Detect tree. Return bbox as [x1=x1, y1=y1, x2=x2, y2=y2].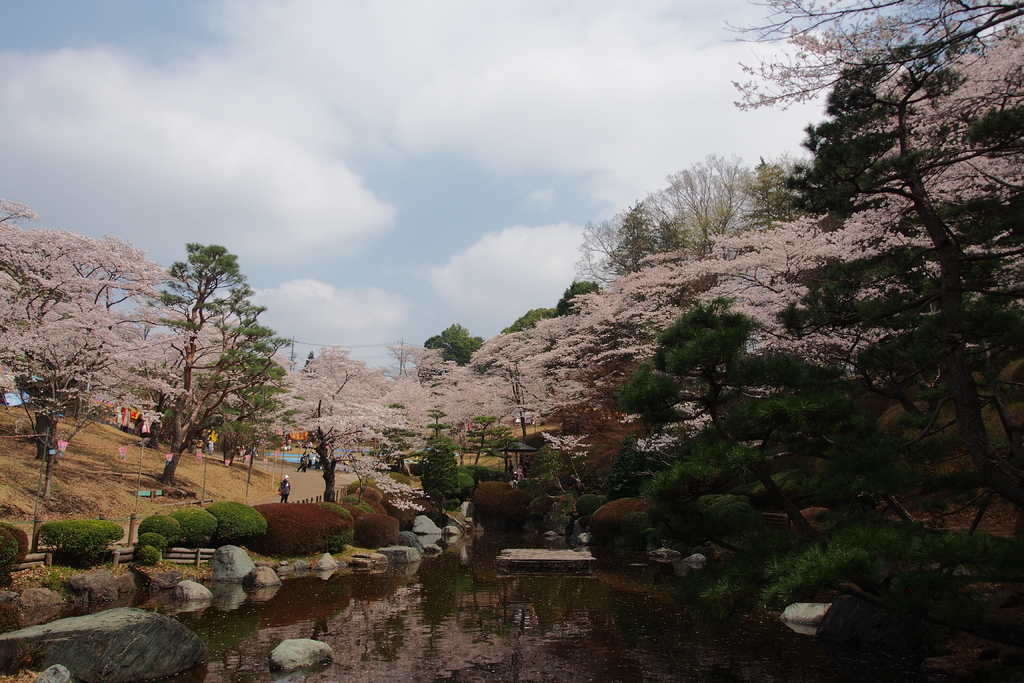
[x1=558, y1=275, x2=599, y2=315].
